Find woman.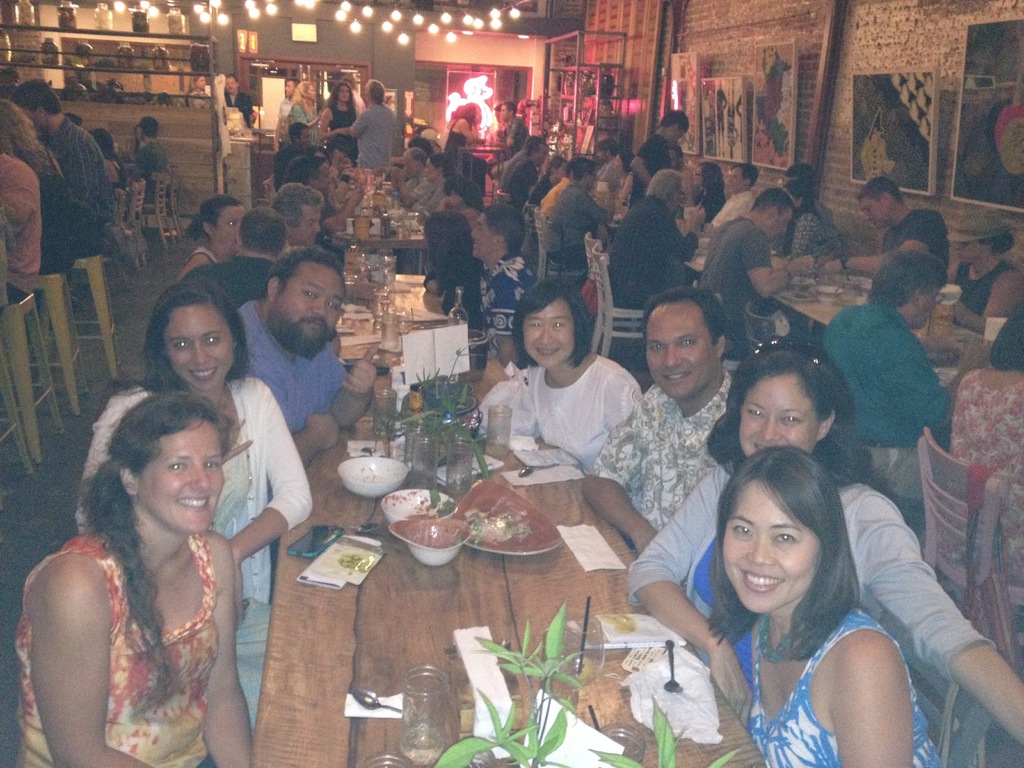
x1=176, y1=193, x2=250, y2=277.
